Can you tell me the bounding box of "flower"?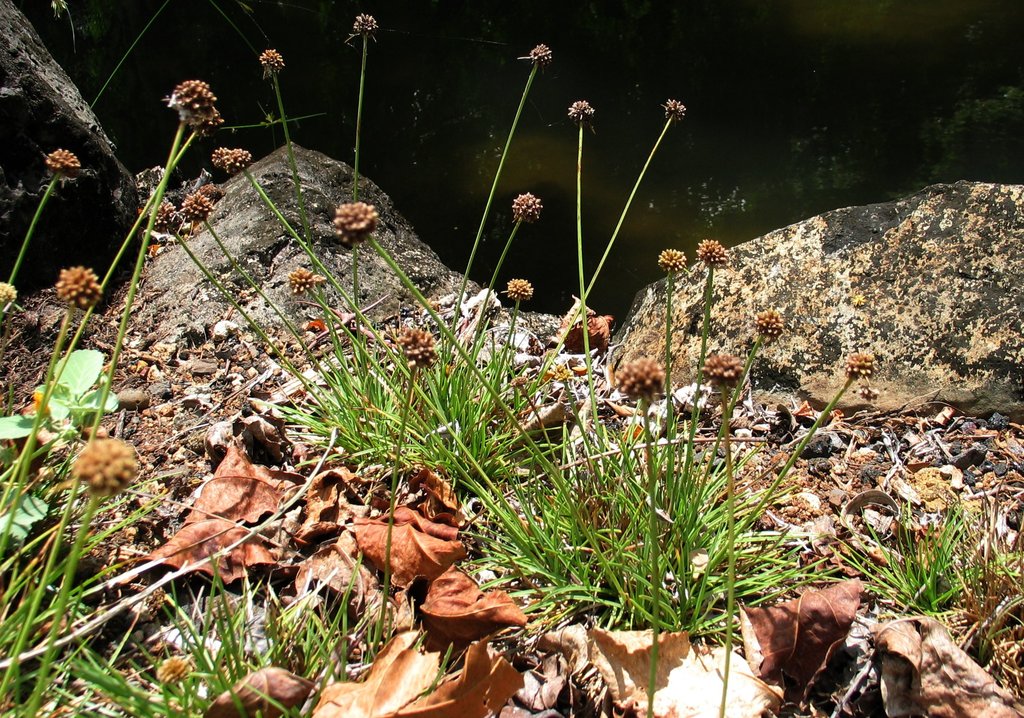
crop(155, 655, 196, 689).
